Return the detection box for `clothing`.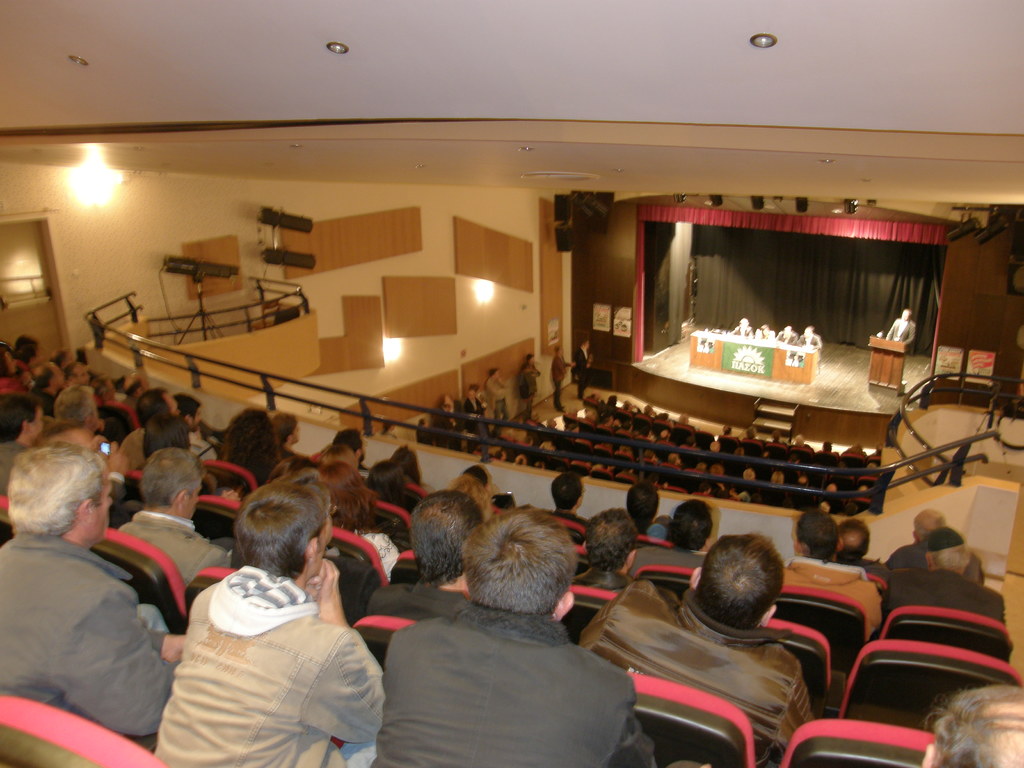
box(822, 555, 895, 588).
